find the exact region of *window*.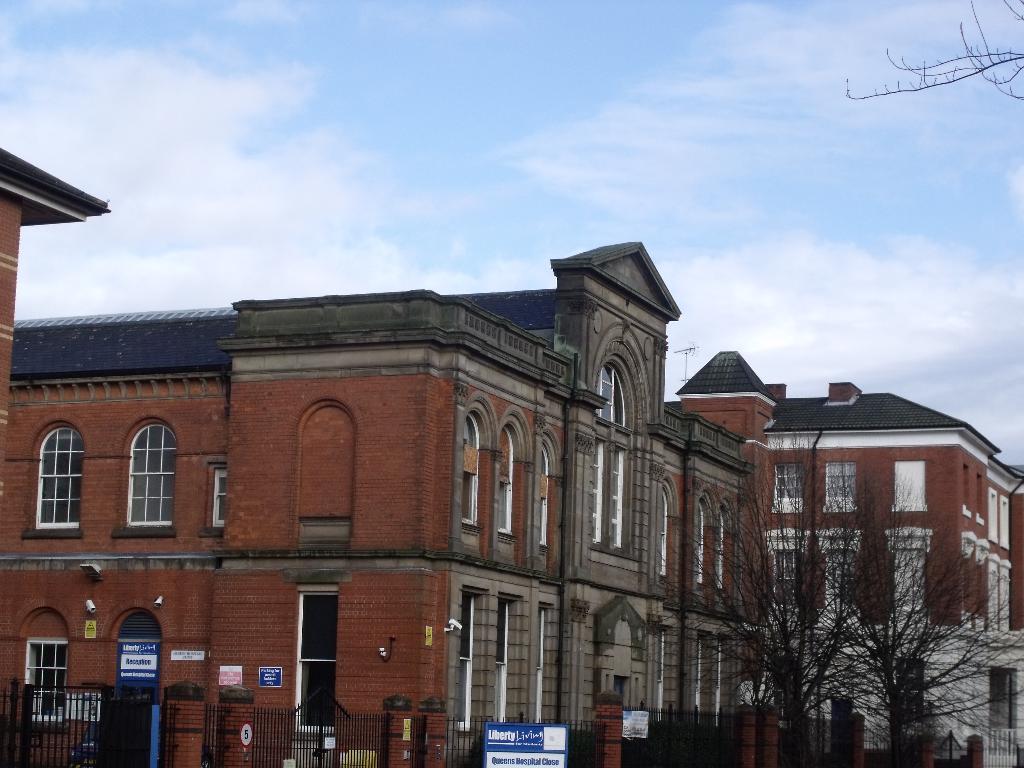
Exact region: (x1=26, y1=637, x2=73, y2=721).
